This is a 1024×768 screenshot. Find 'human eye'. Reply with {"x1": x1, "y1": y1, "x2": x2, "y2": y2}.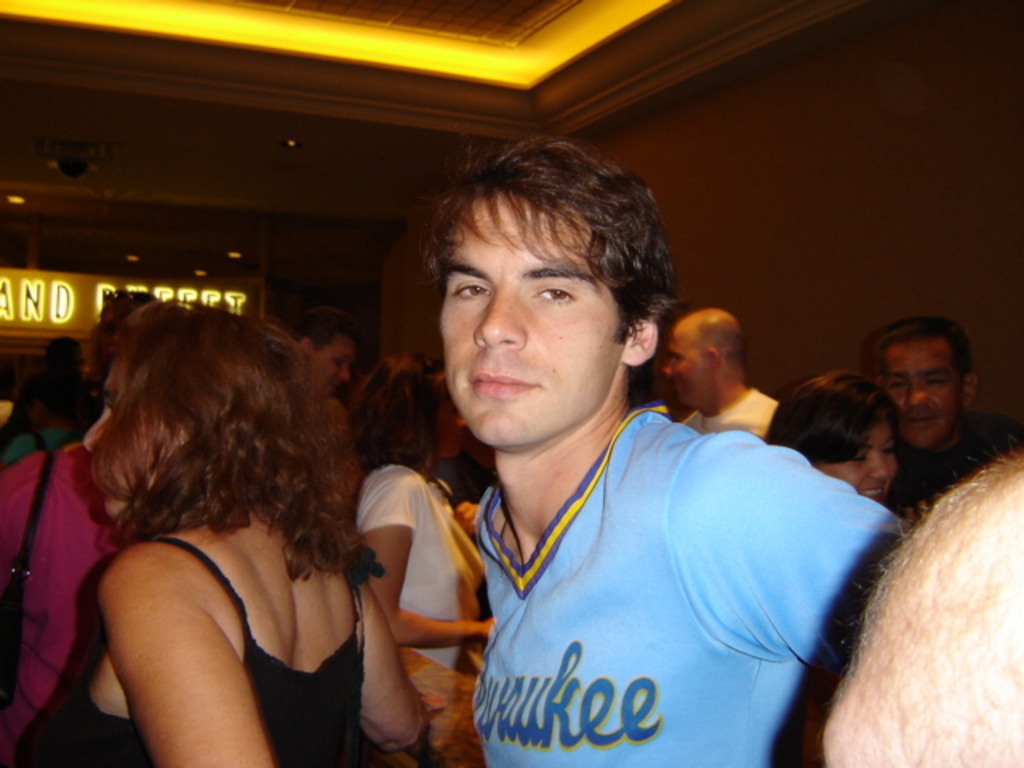
{"x1": 878, "y1": 438, "x2": 898, "y2": 459}.
